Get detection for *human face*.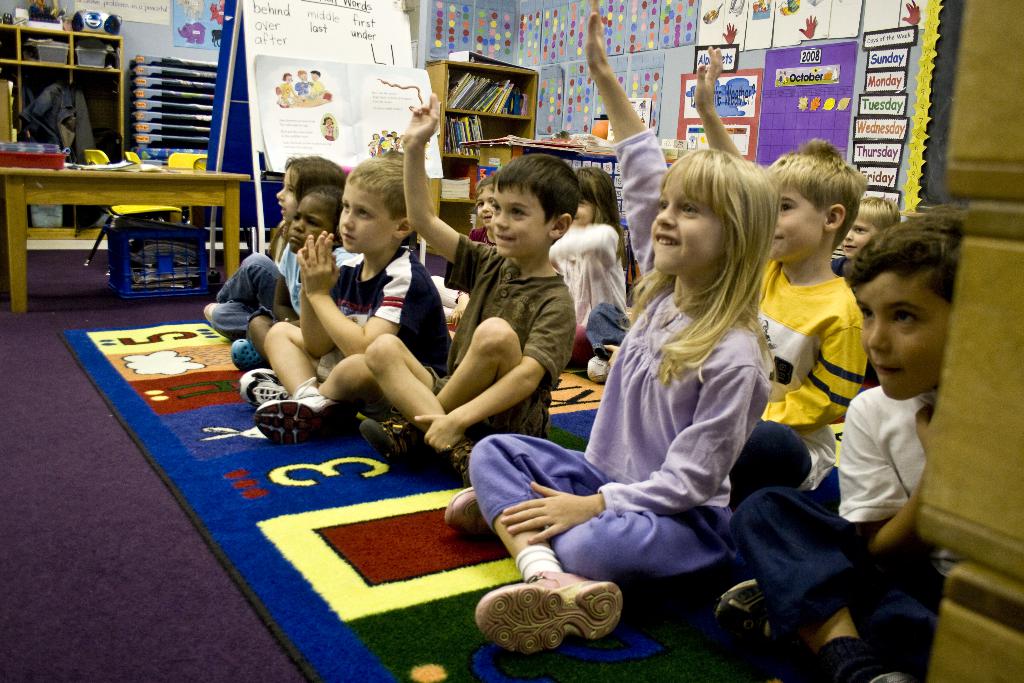
Detection: 284 193 351 256.
